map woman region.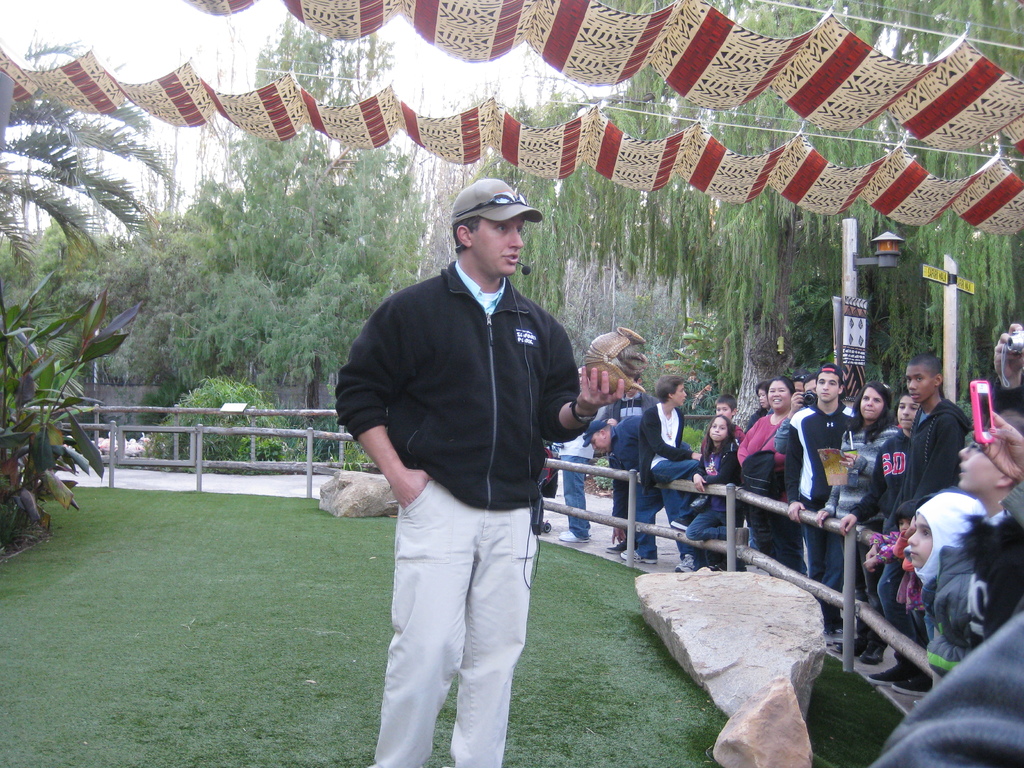
Mapped to (684, 410, 739, 570).
